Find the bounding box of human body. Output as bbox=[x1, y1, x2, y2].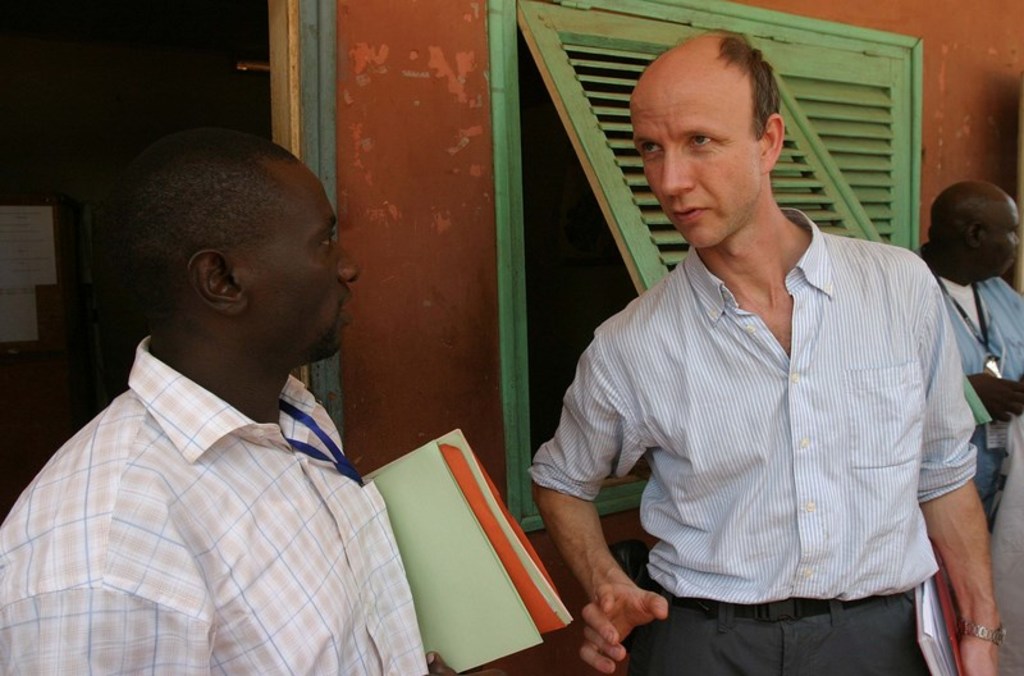
bbox=[893, 241, 1023, 515].
